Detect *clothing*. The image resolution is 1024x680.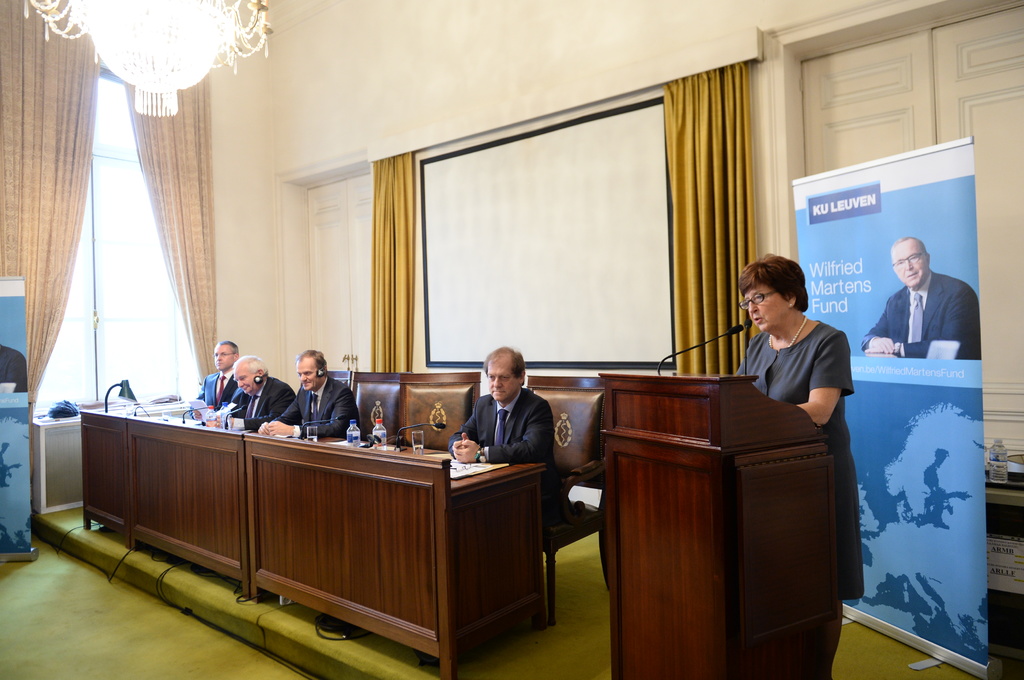
l=196, t=368, r=240, b=411.
